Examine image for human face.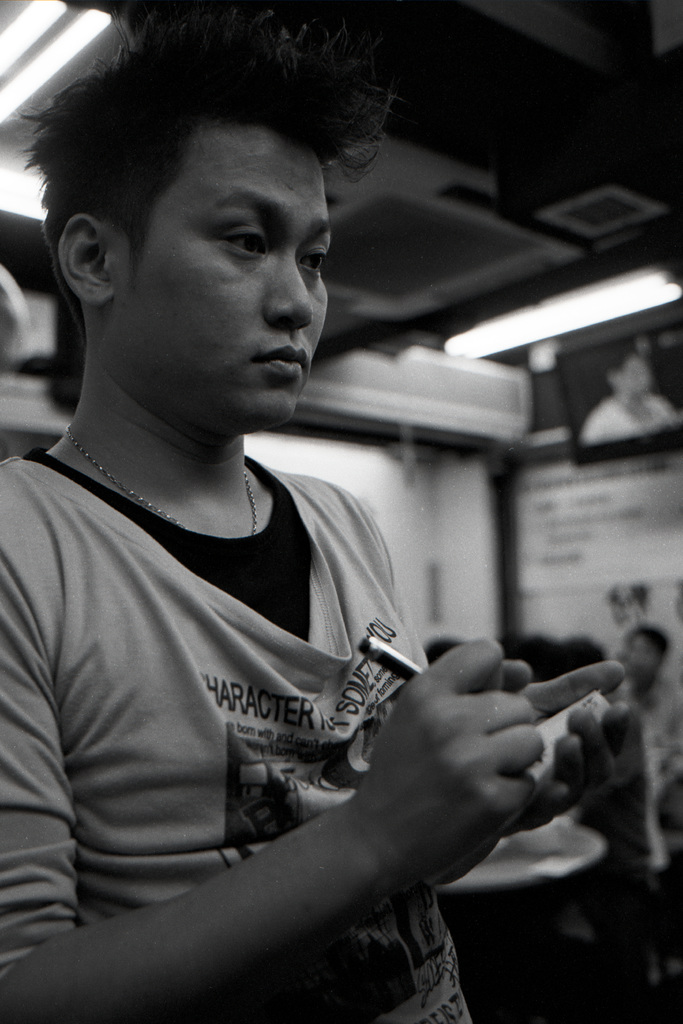
Examination result: left=114, top=125, right=331, bottom=424.
